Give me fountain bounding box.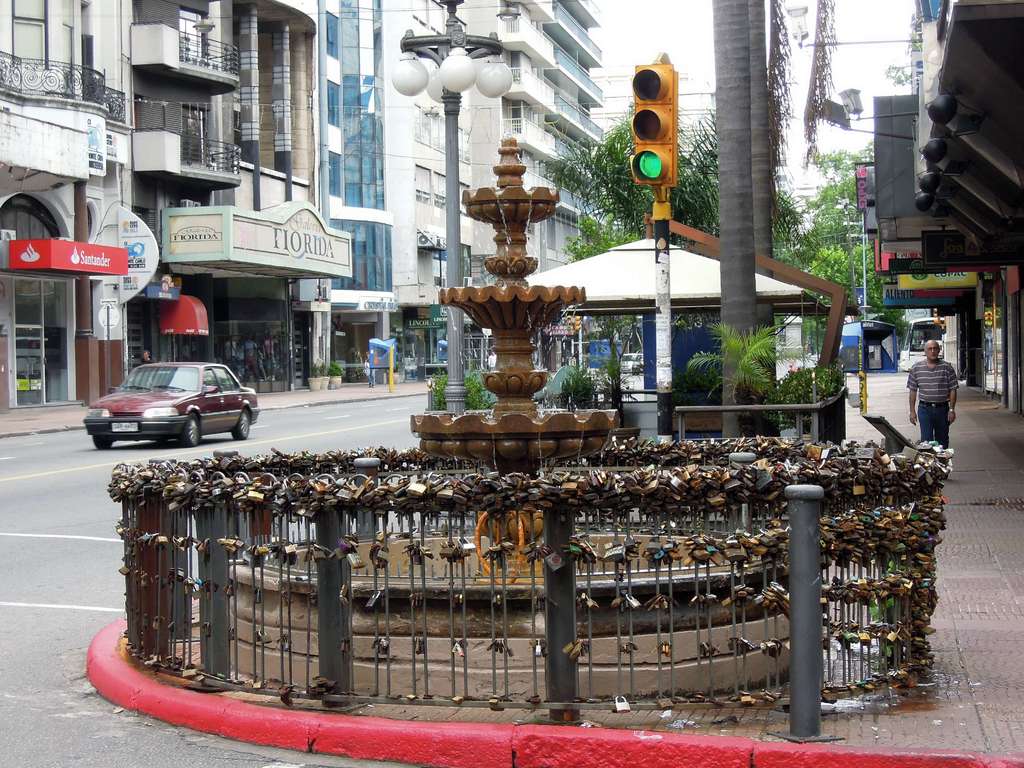
left=160, top=157, right=834, bottom=767.
